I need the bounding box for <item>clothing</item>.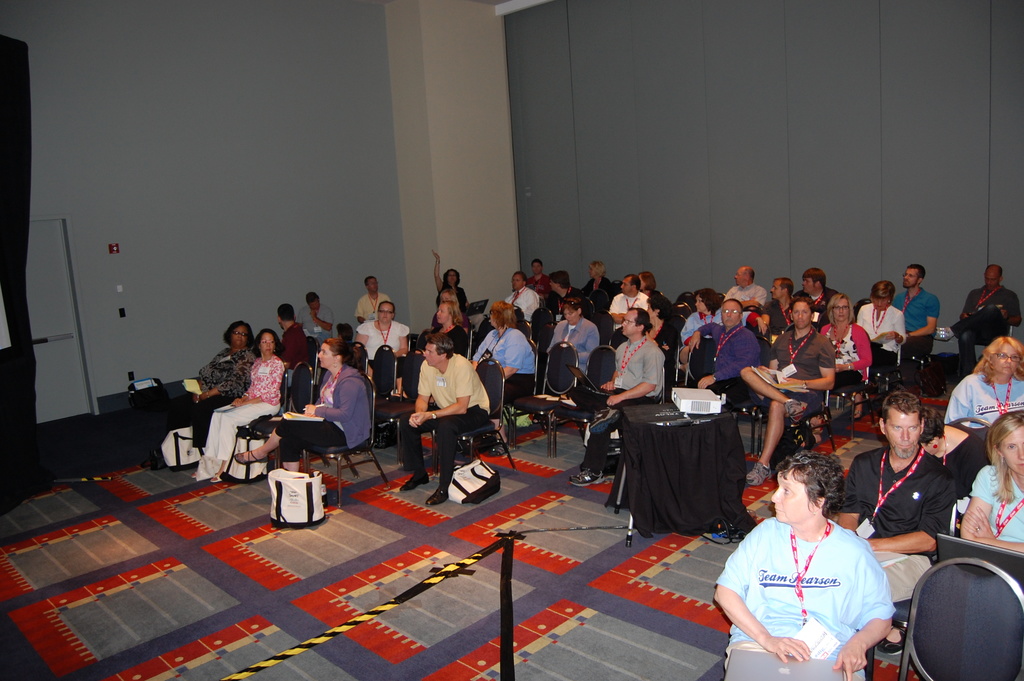
Here it is: [803, 280, 838, 321].
